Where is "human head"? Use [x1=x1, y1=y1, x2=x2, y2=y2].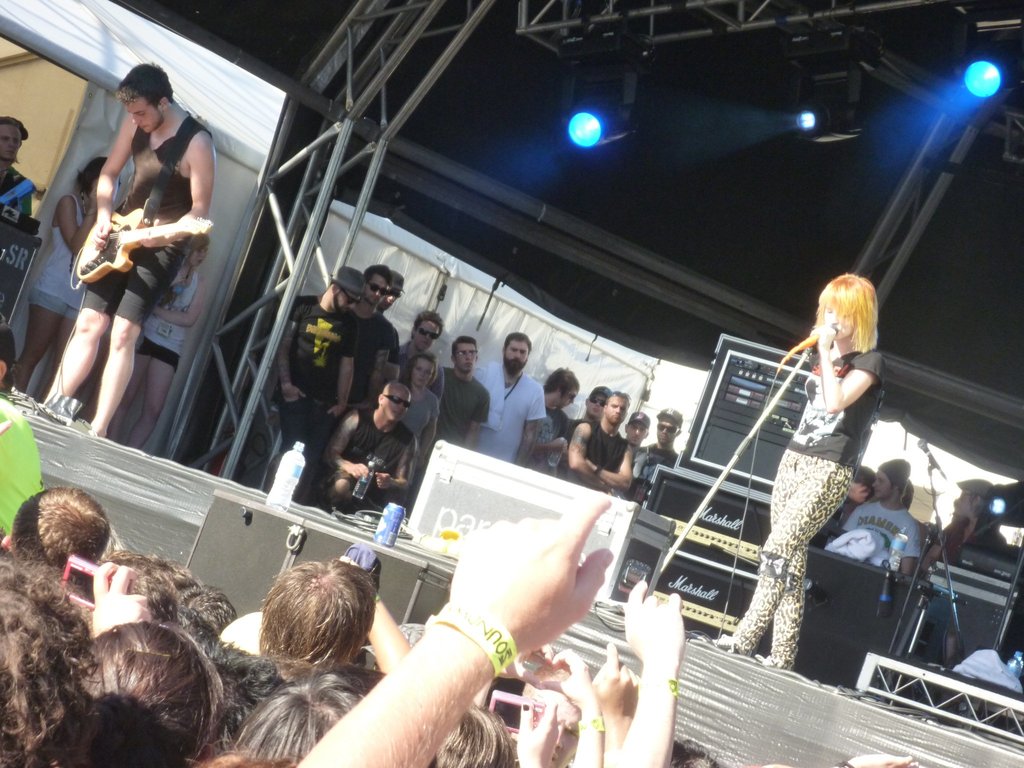
[x1=6, y1=486, x2=109, y2=572].
